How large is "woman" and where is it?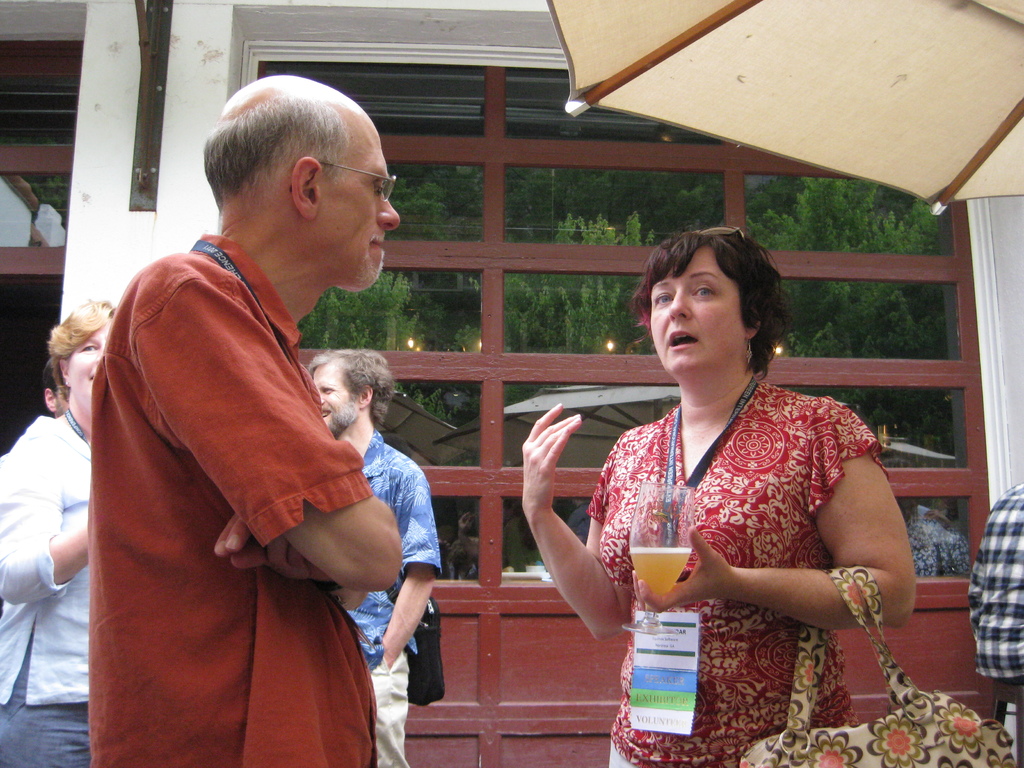
Bounding box: {"left": 0, "top": 303, "right": 128, "bottom": 766}.
